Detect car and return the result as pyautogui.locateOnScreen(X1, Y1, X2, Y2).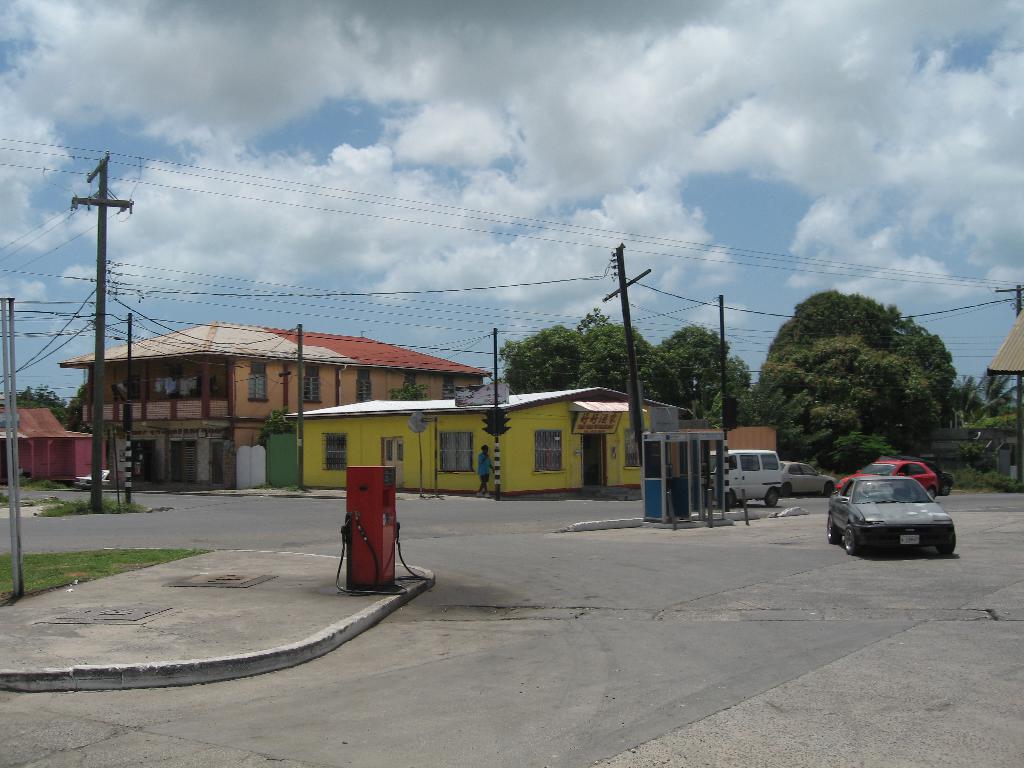
pyautogui.locateOnScreen(776, 463, 838, 495).
